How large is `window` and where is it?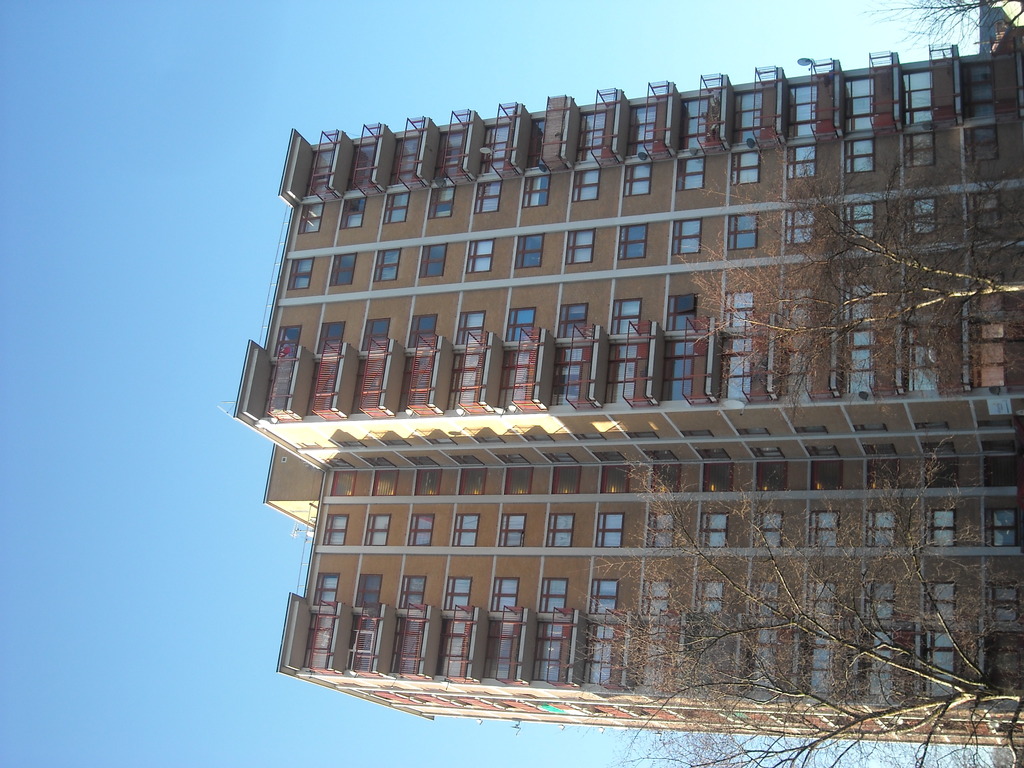
Bounding box: Rect(374, 467, 402, 497).
